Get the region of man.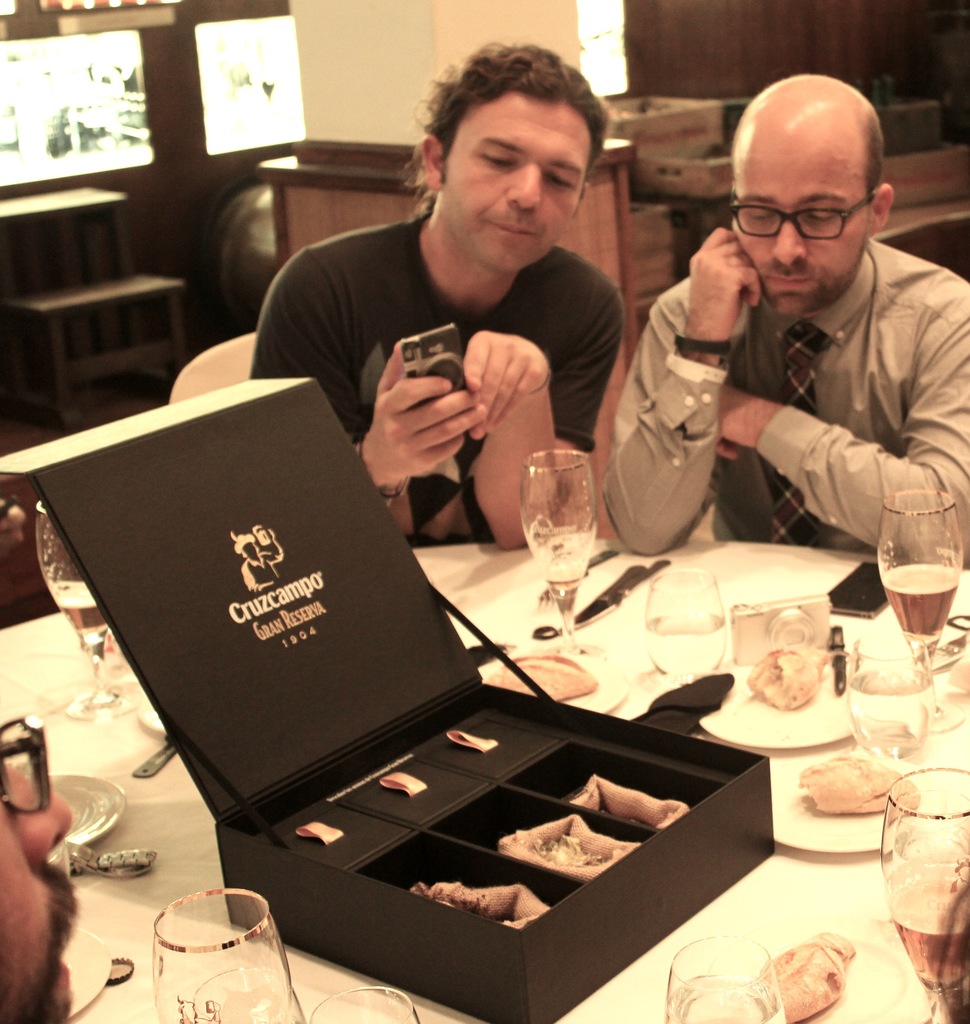
select_region(241, 38, 631, 556).
